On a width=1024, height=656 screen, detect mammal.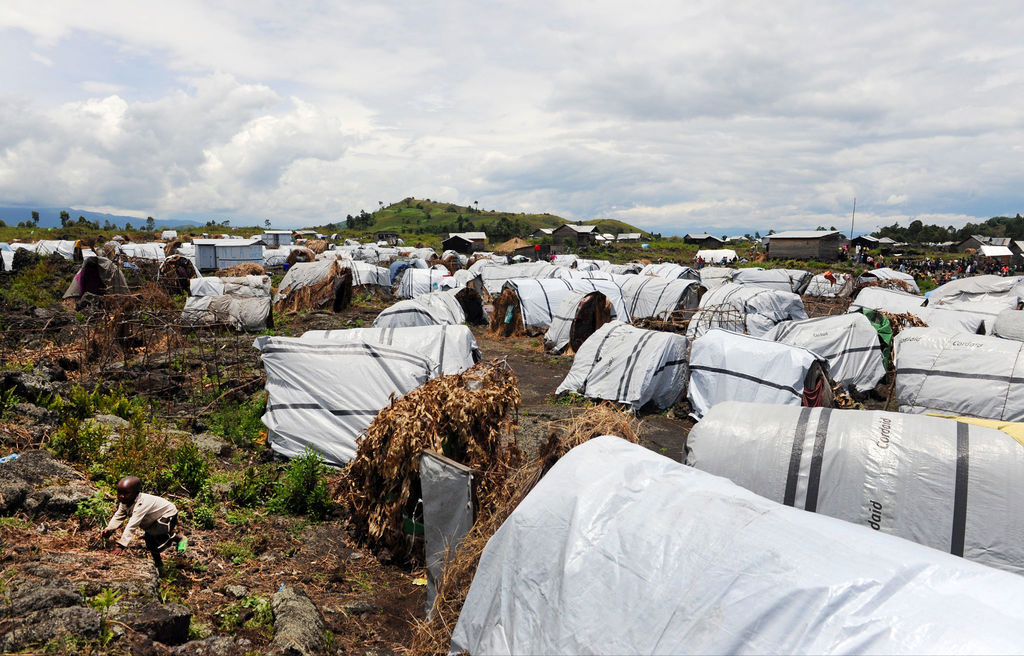
region(657, 254, 661, 263).
